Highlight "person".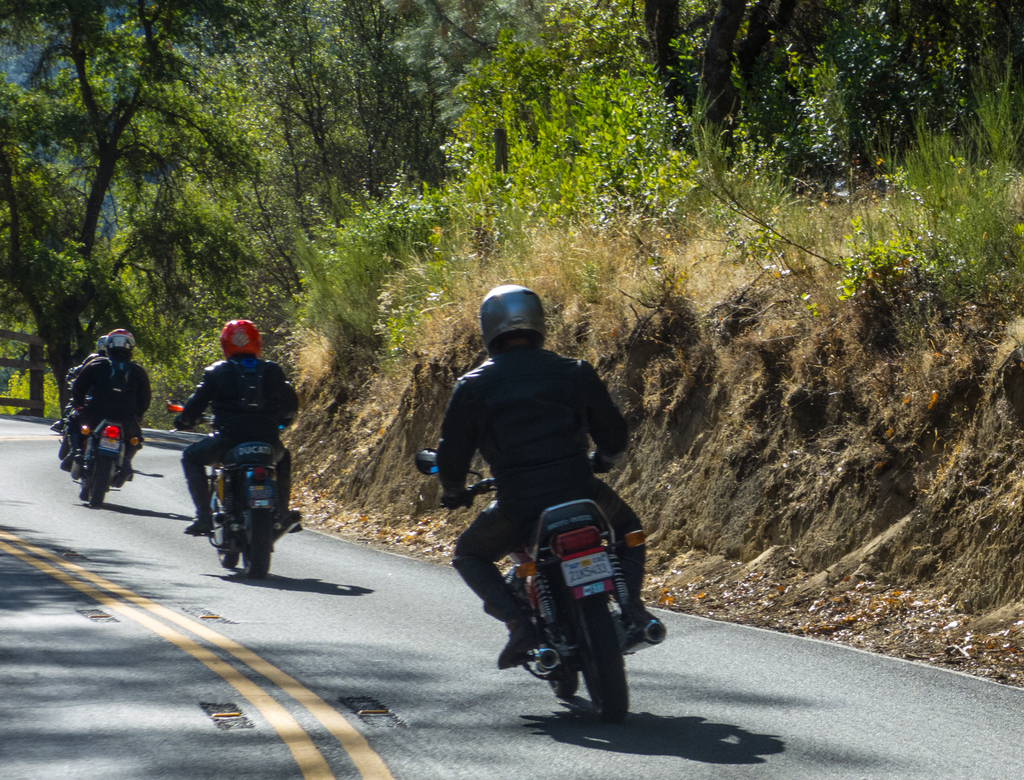
Highlighted region: region(416, 282, 627, 701).
